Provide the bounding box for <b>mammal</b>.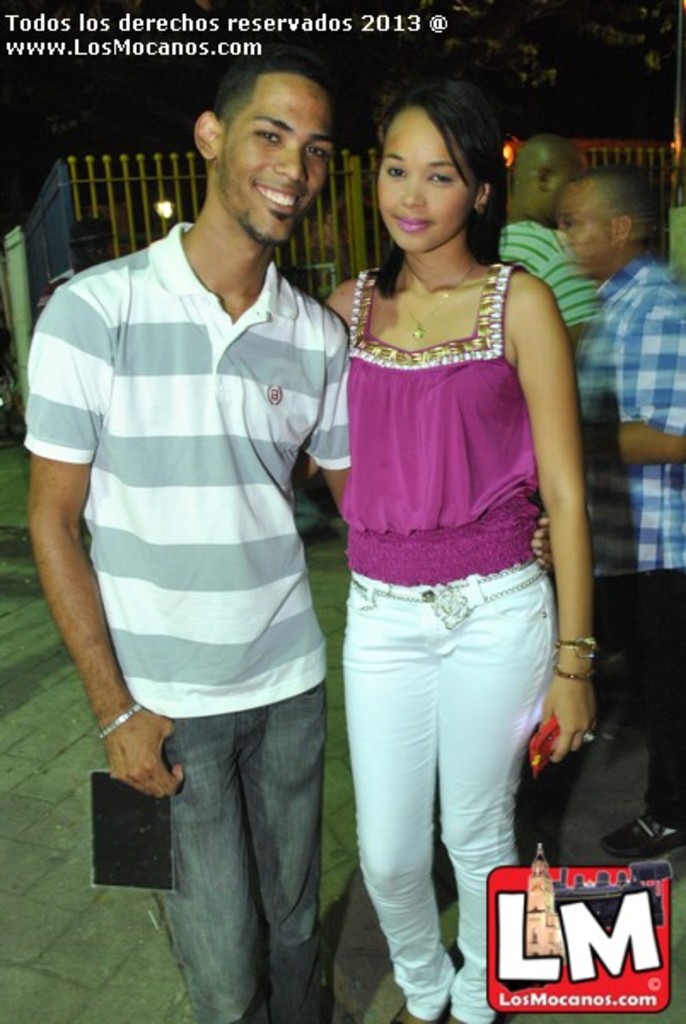
[x1=548, y1=169, x2=684, y2=860].
